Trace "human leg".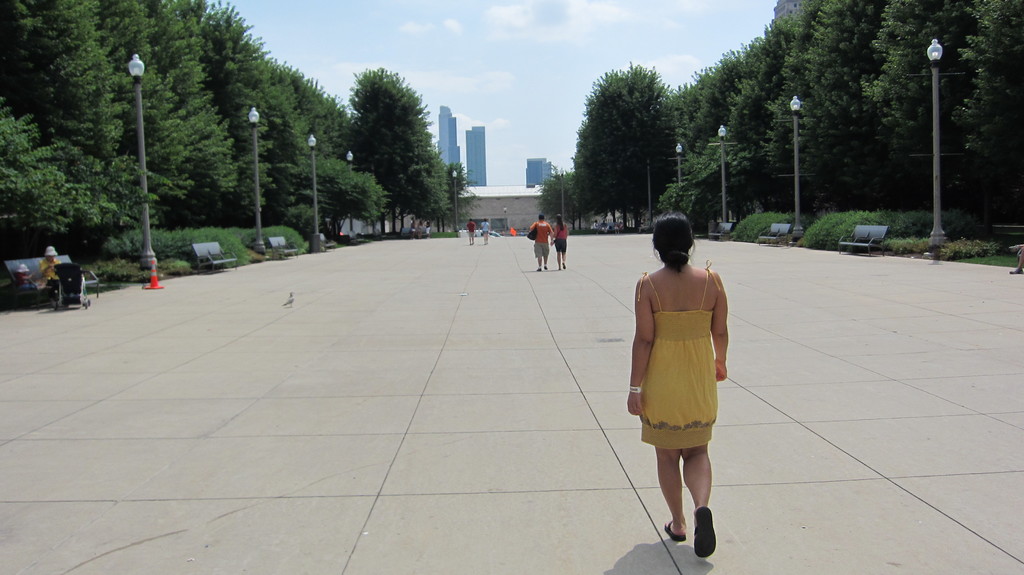
Traced to {"left": 685, "top": 364, "right": 717, "bottom": 562}.
